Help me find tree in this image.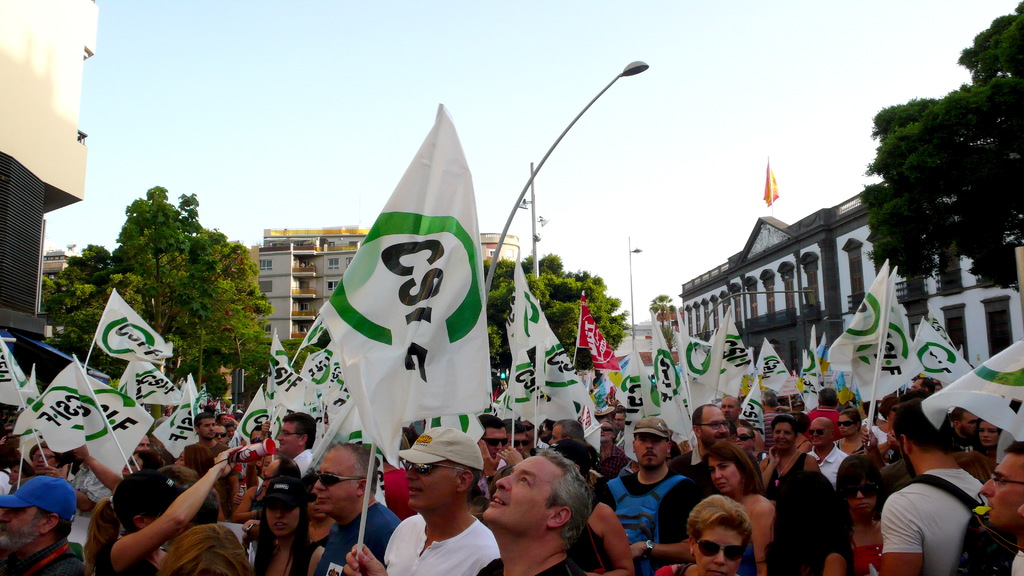
Found it: region(646, 296, 676, 324).
